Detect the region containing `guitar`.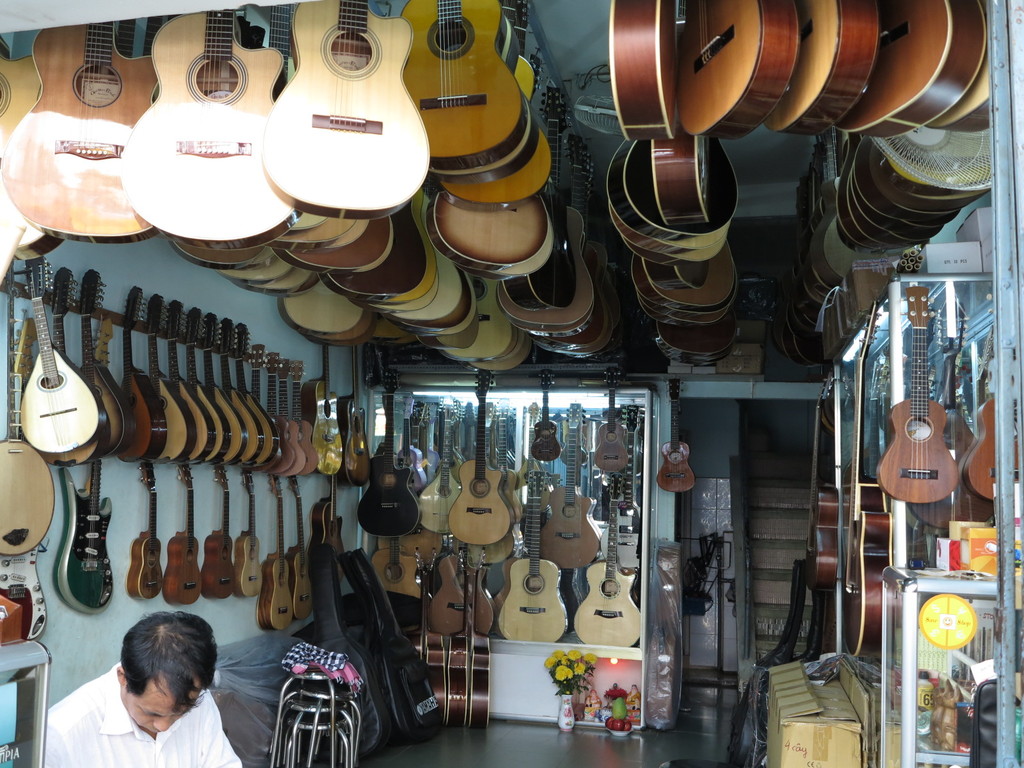
<region>445, 626, 465, 729</region>.
